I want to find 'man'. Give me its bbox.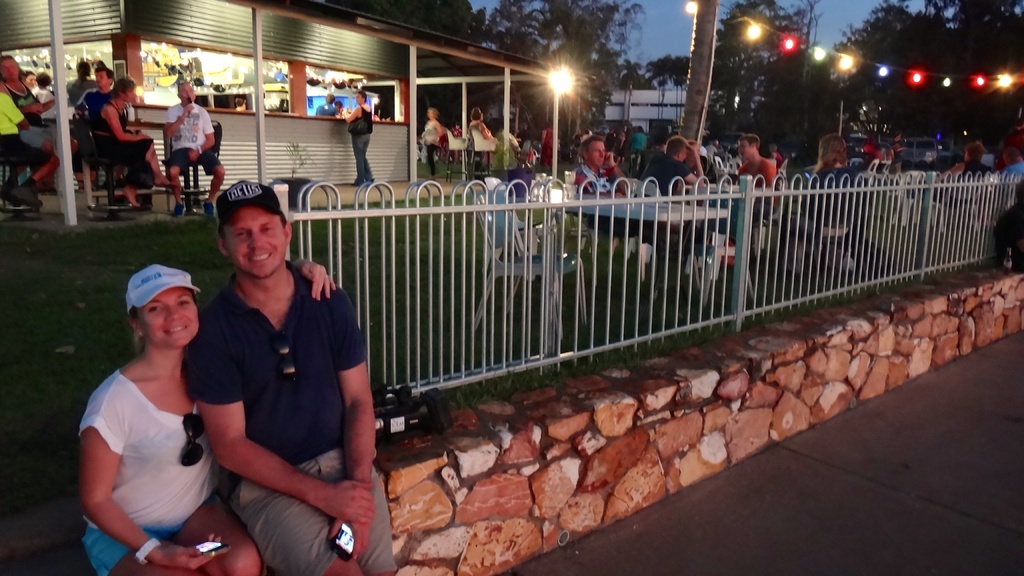
rect(741, 132, 779, 219).
